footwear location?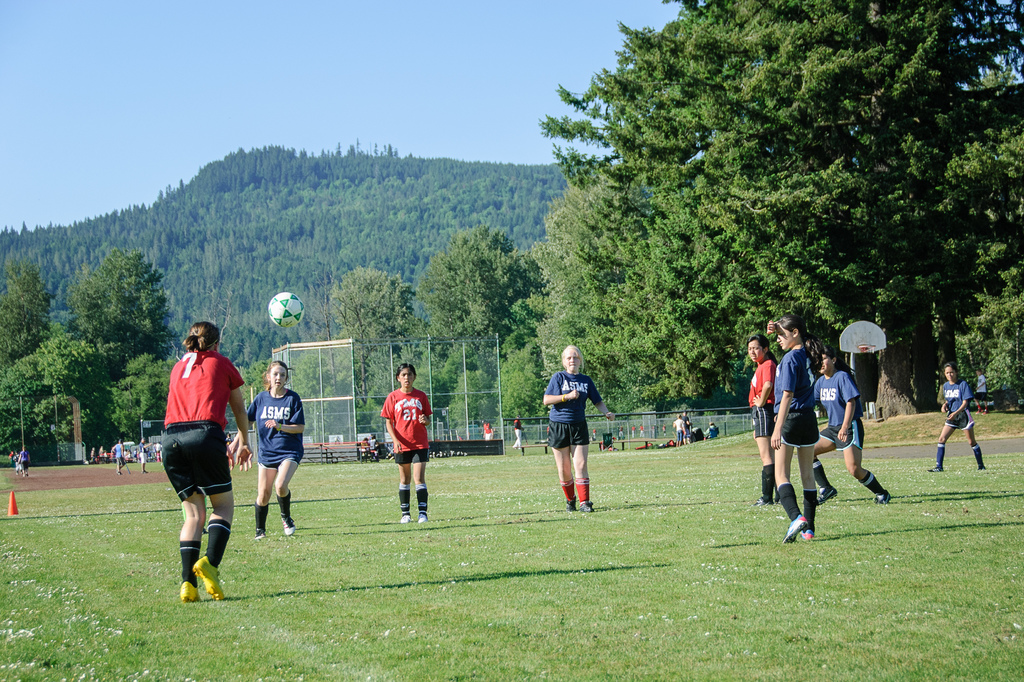
x1=752 y1=496 x2=771 y2=505
